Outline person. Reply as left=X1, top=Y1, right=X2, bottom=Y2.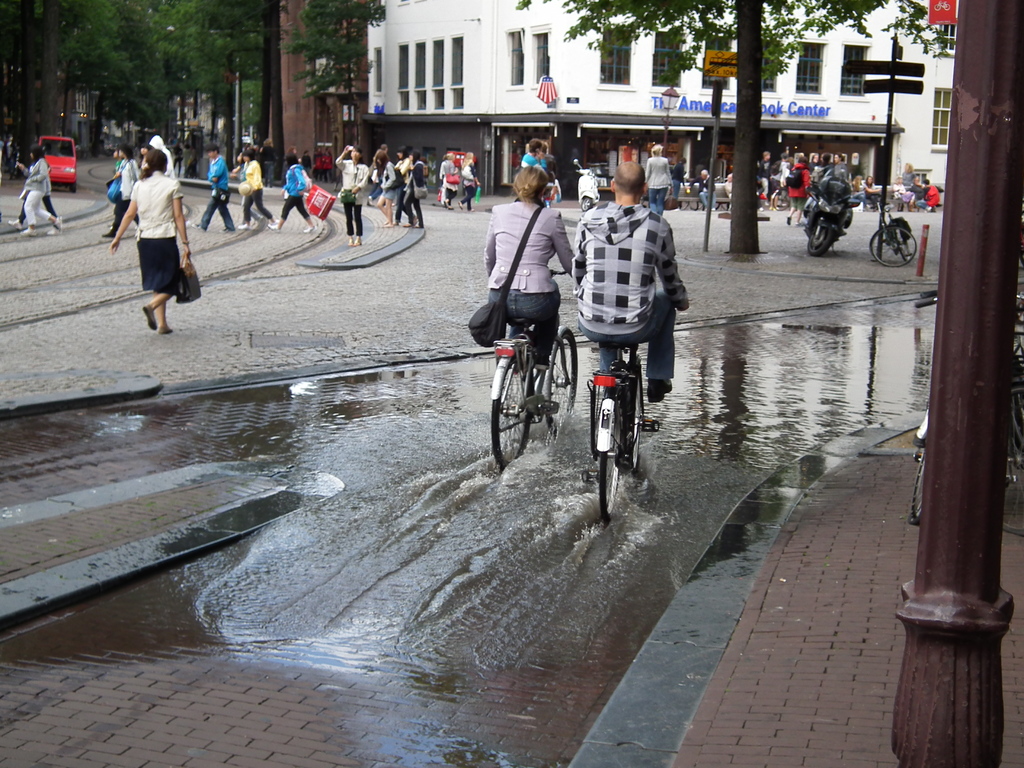
left=643, top=146, right=675, bottom=218.
